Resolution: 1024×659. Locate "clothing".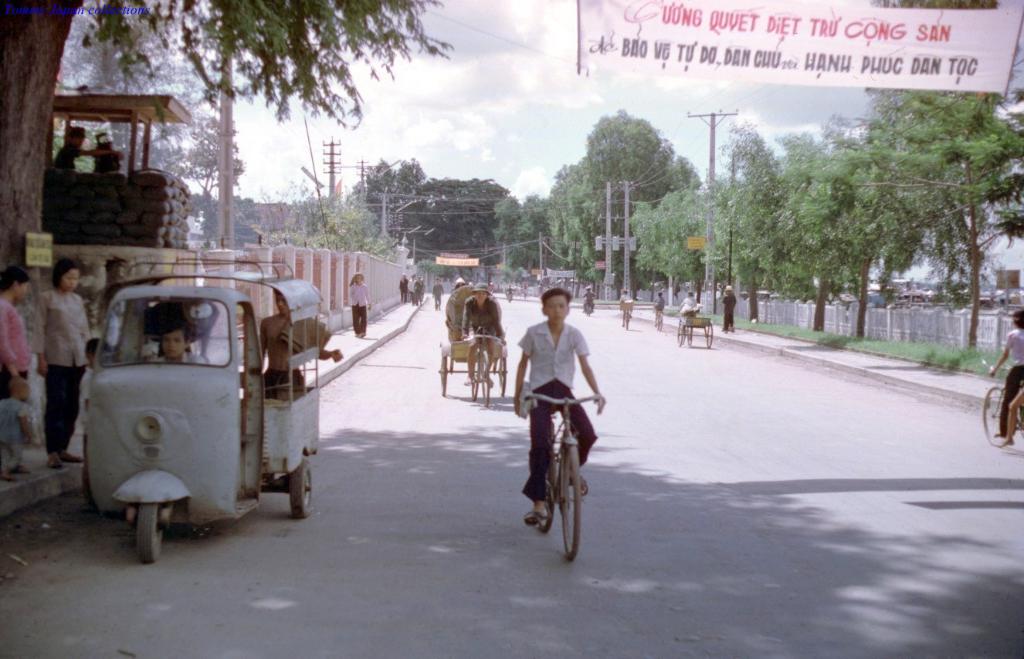
bbox=(459, 296, 500, 336).
